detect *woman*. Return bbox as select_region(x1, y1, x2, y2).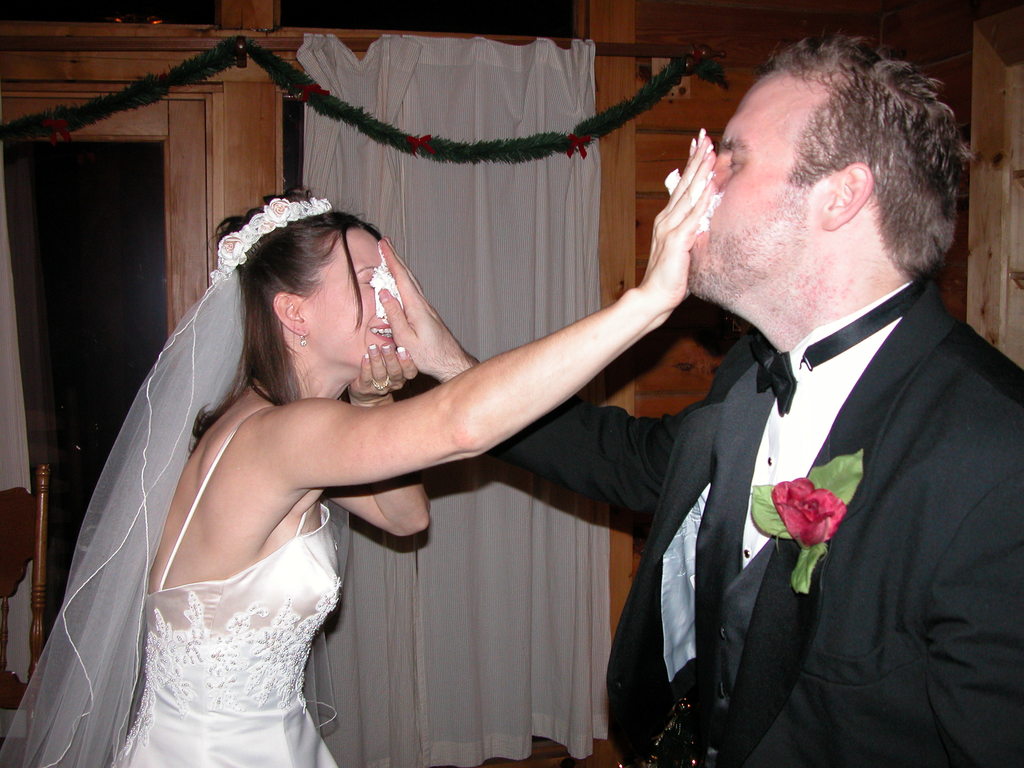
select_region(52, 121, 722, 767).
